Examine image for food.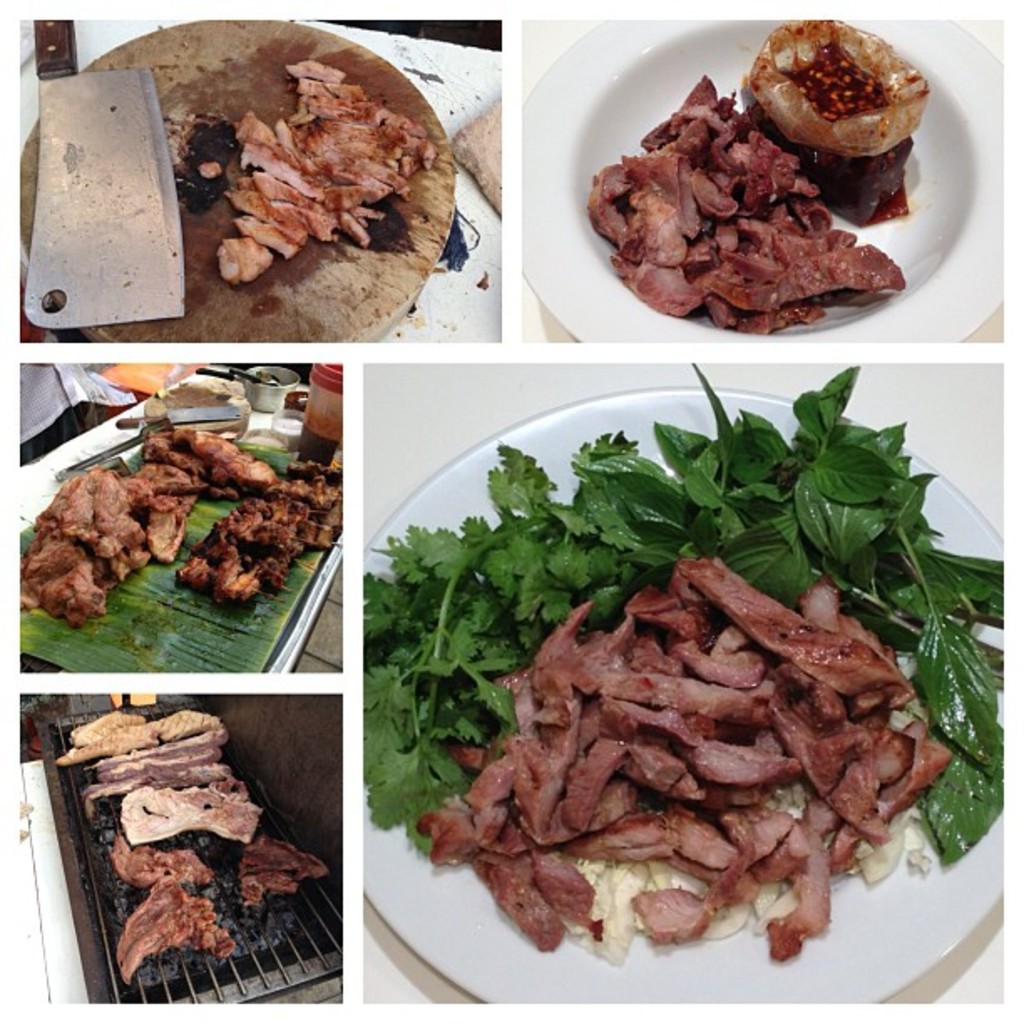
Examination result: 119, 882, 238, 984.
